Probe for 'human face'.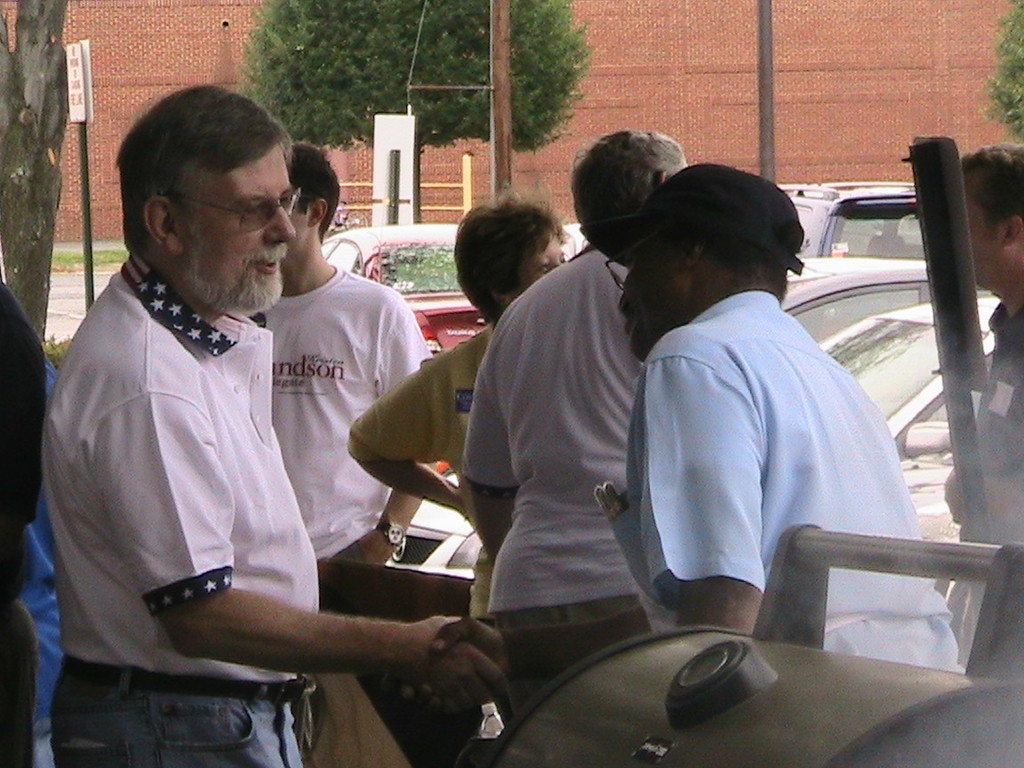
Probe result: {"left": 183, "top": 148, "right": 297, "bottom": 317}.
